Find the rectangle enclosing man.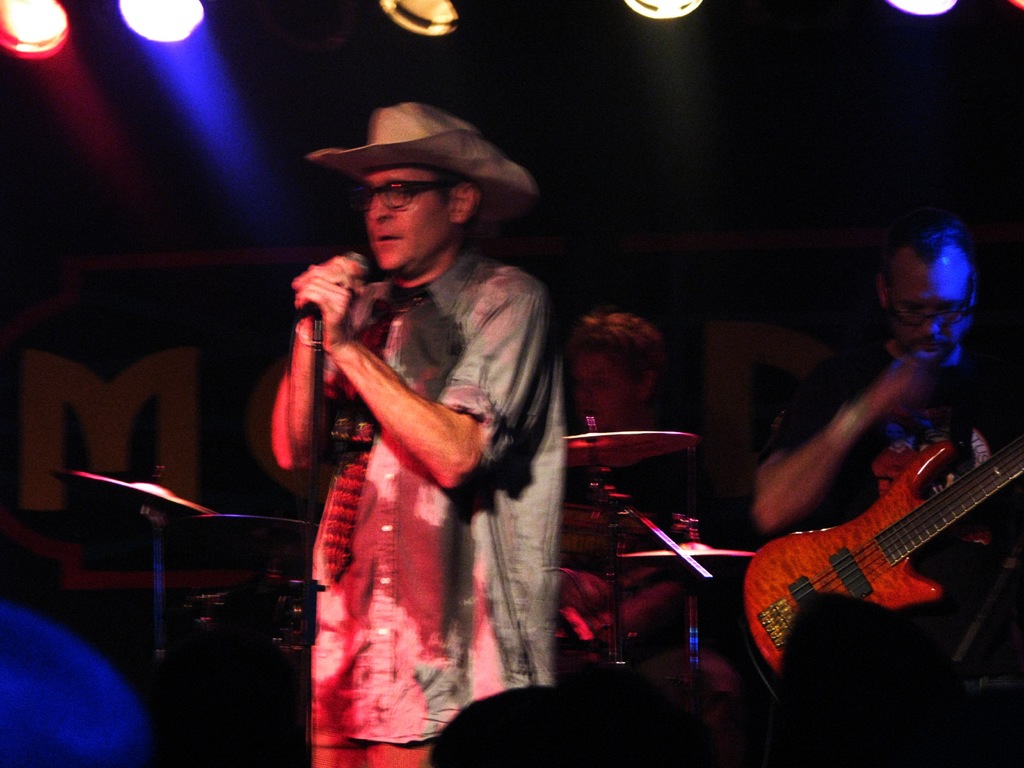
<box>756,217,1023,658</box>.
